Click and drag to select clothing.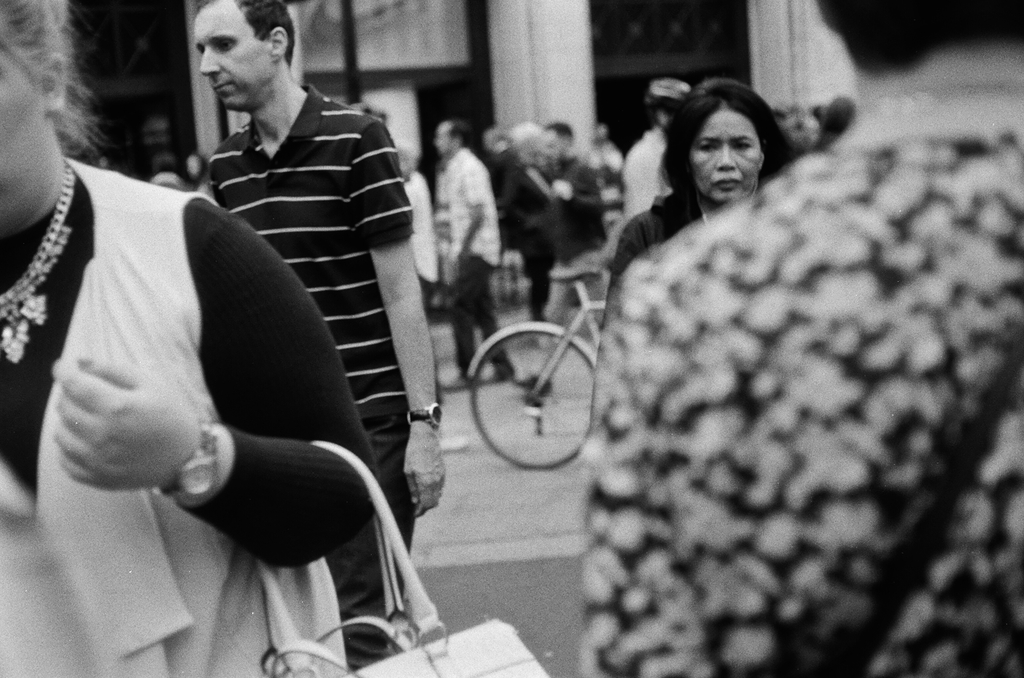
Selection: (207,84,412,676).
